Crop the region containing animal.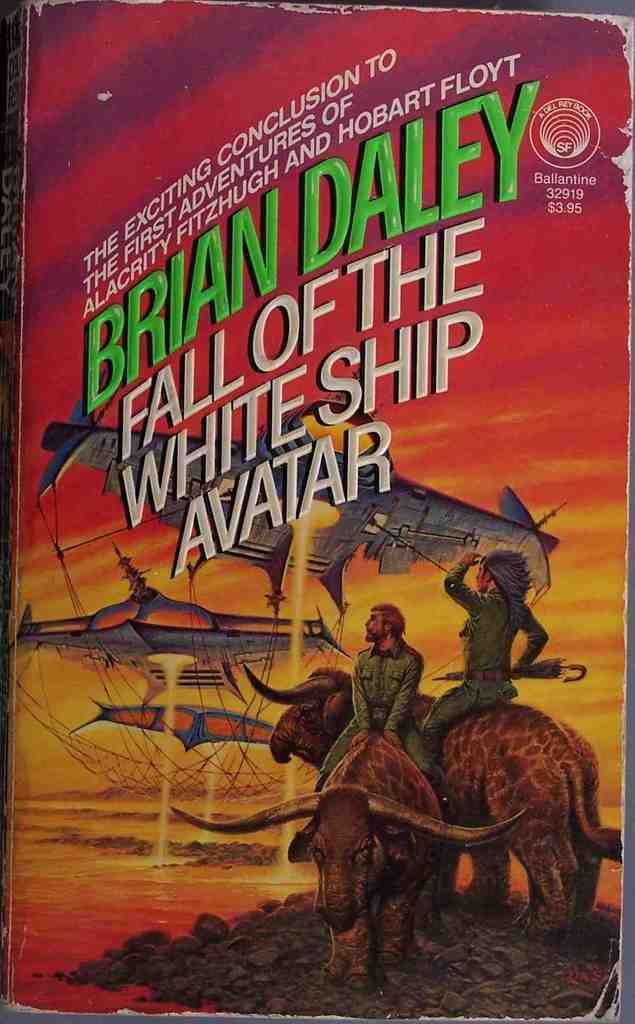
Crop region: 170,728,530,987.
